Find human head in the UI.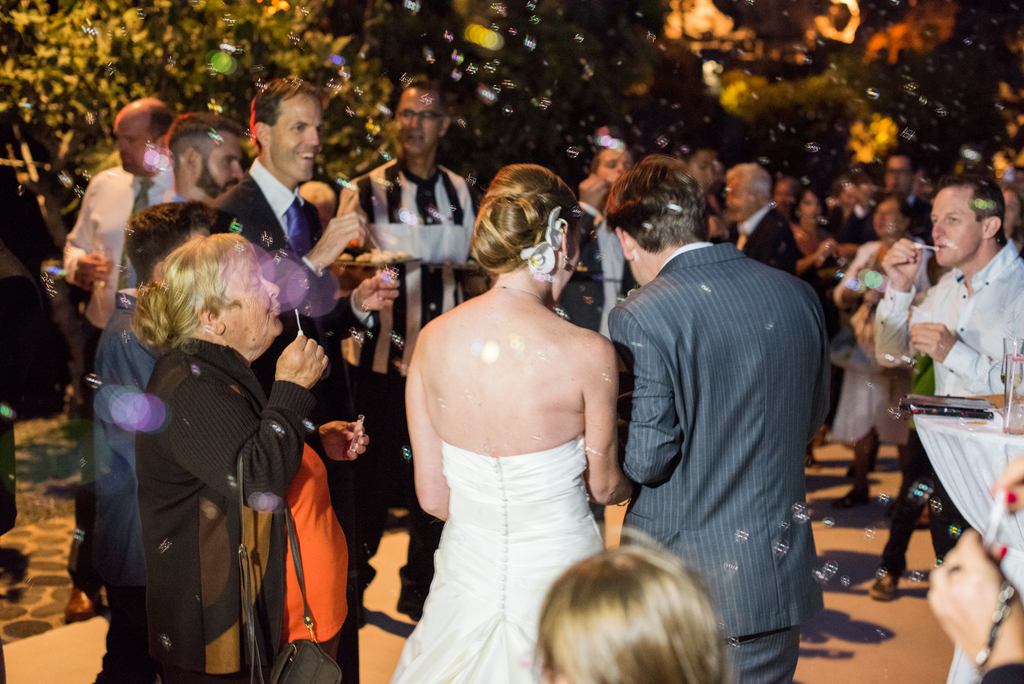
UI element at rect(724, 162, 772, 223).
